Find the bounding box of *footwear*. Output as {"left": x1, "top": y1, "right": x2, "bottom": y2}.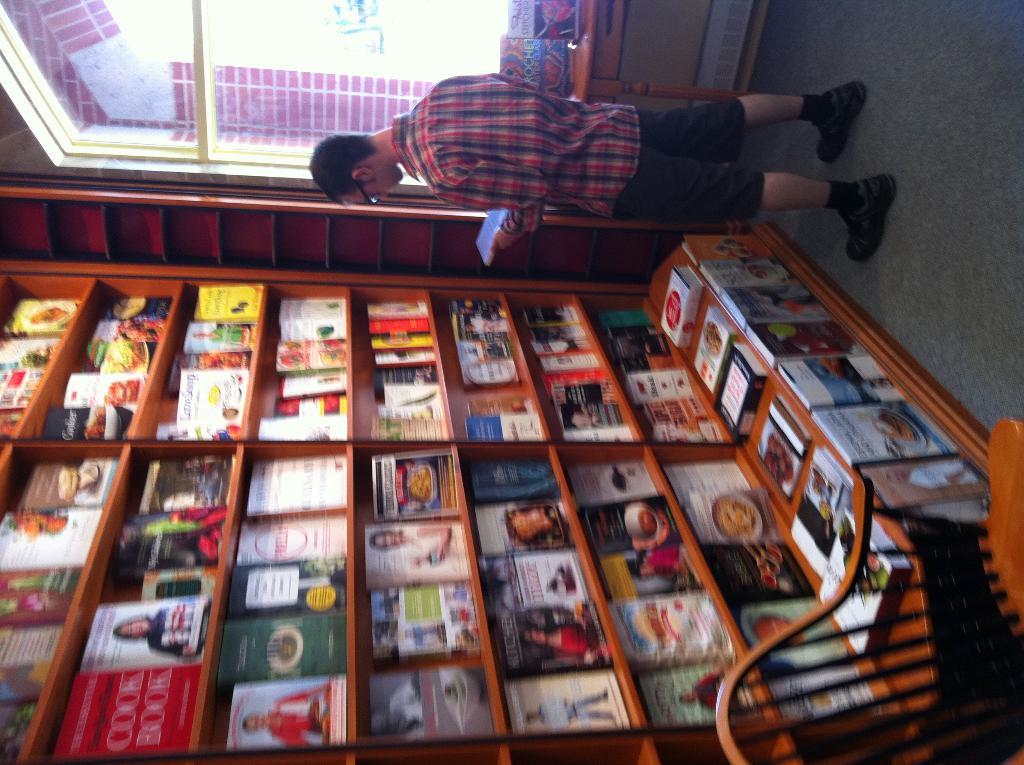
{"left": 827, "top": 149, "right": 901, "bottom": 258}.
